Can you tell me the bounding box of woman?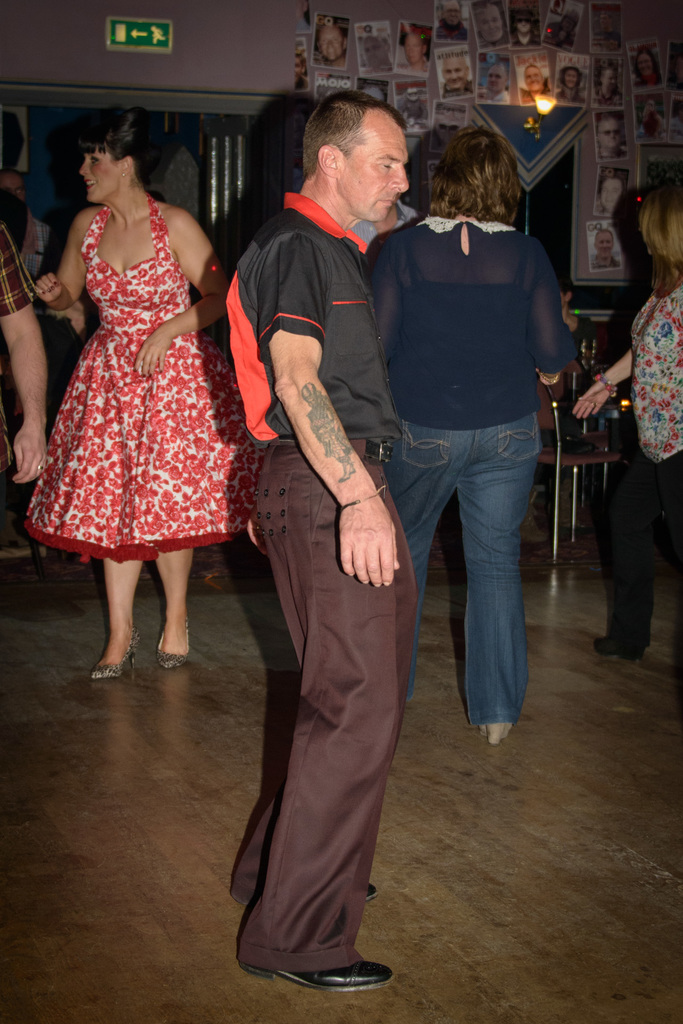
(570,182,682,665).
